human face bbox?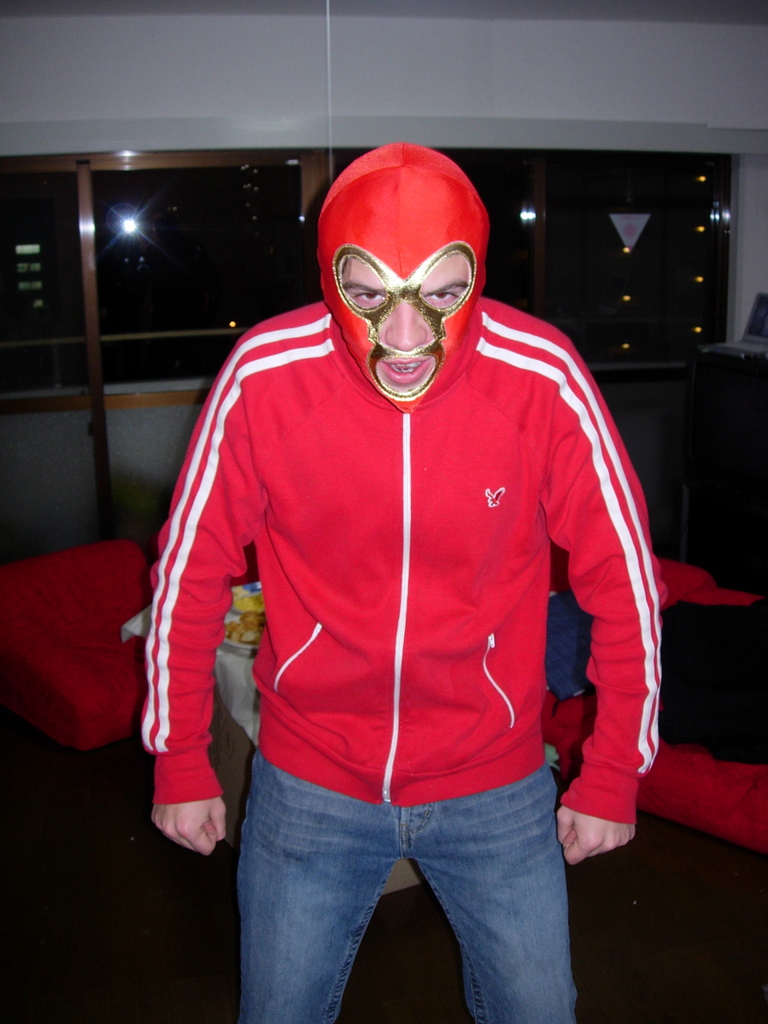
rect(339, 252, 471, 393)
